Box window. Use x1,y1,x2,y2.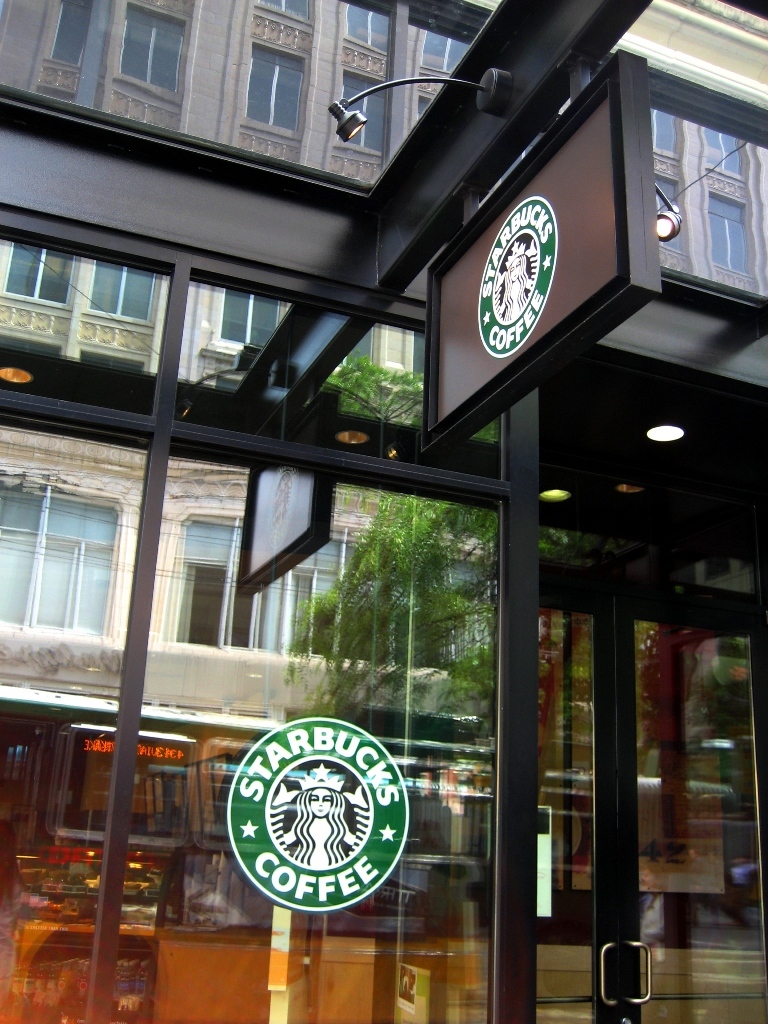
408,342,427,379.
